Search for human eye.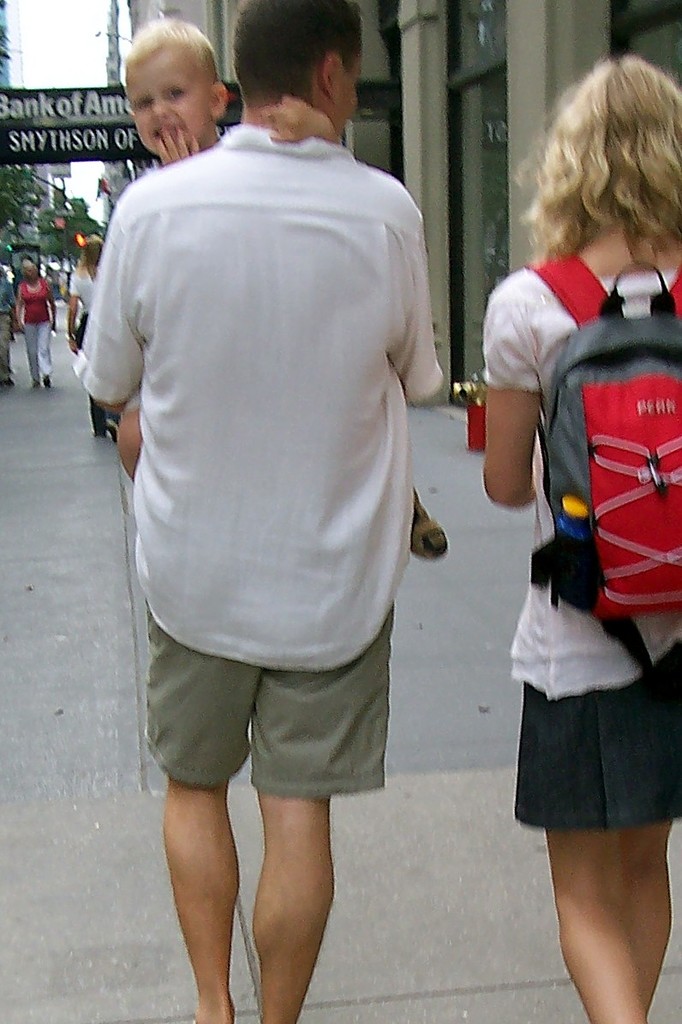
Found at [left=132, top=97, right=159, bottom=117].
